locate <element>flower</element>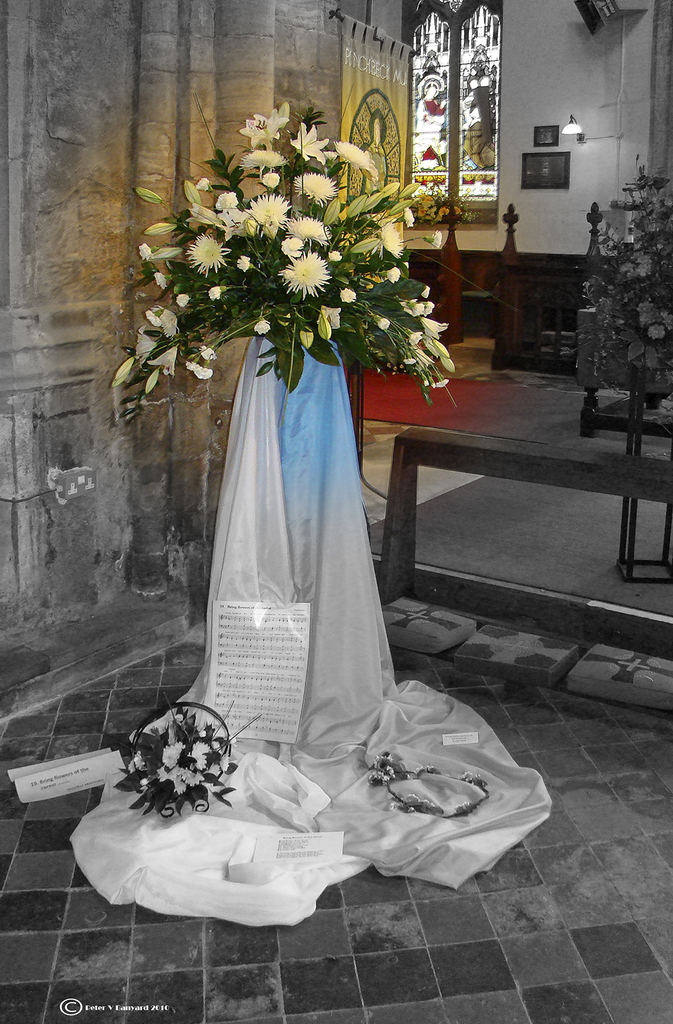
Rect(278, 255, 329, 296)
